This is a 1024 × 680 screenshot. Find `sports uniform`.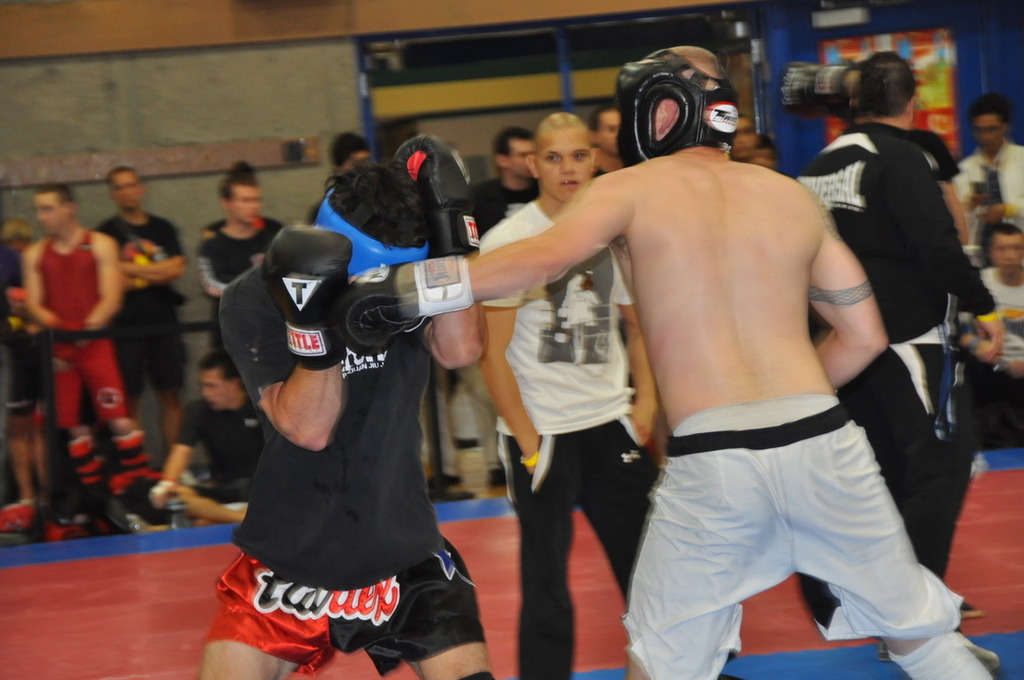
Bounding box: [x1=192, y1=187, x2=487, y2=672].
